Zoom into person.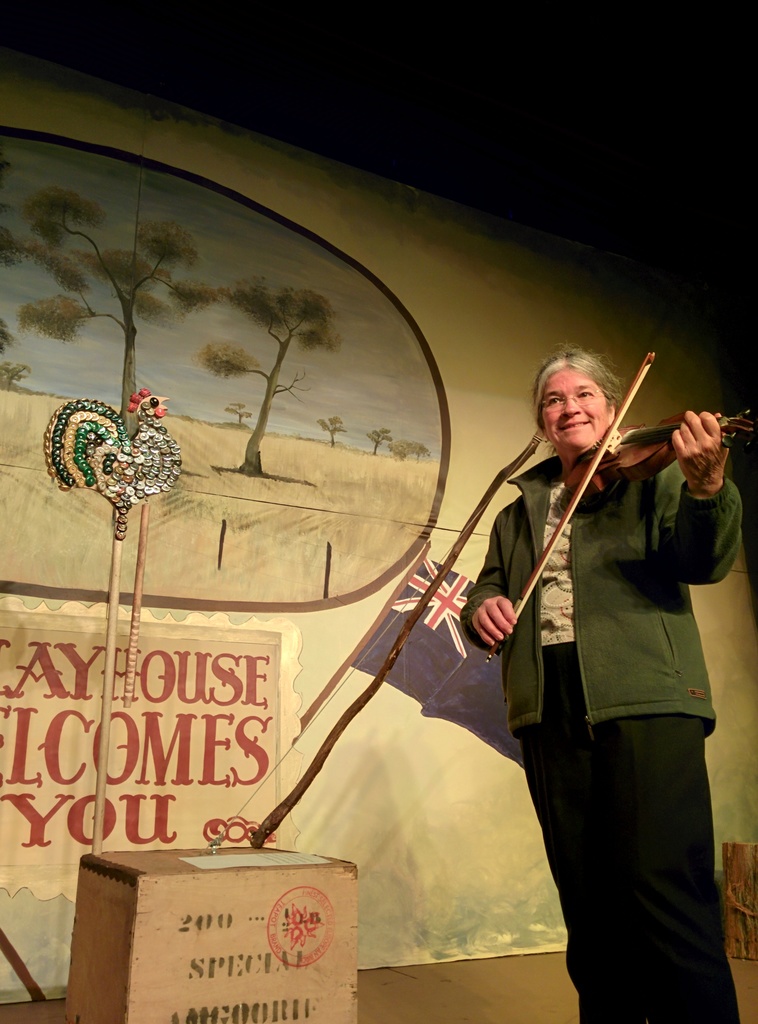
Zoom target: [left=467, top=278, right=741, bottom=1009].
